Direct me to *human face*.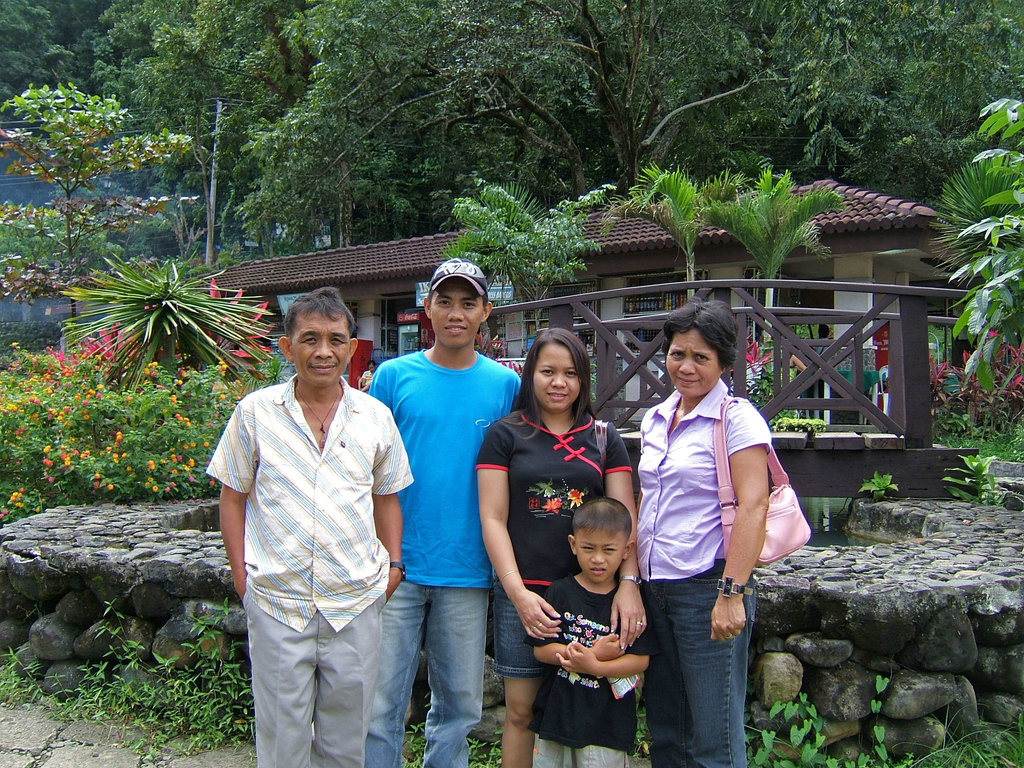
Direction: 661:332:722:397.
